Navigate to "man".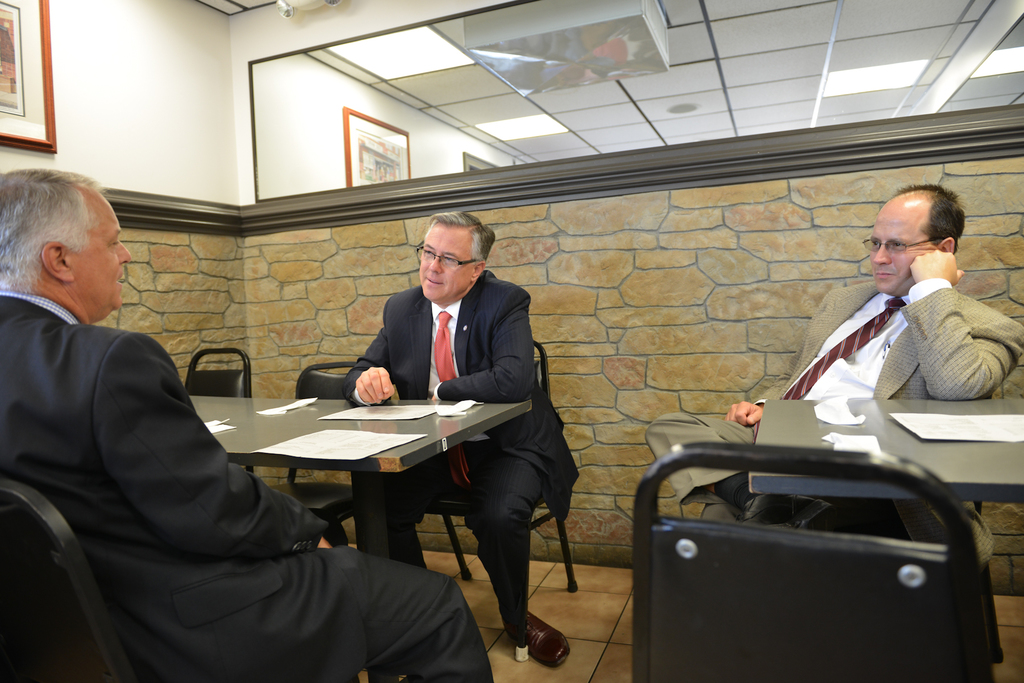
Navigation target: select_region(0, 167, 496, 682).
